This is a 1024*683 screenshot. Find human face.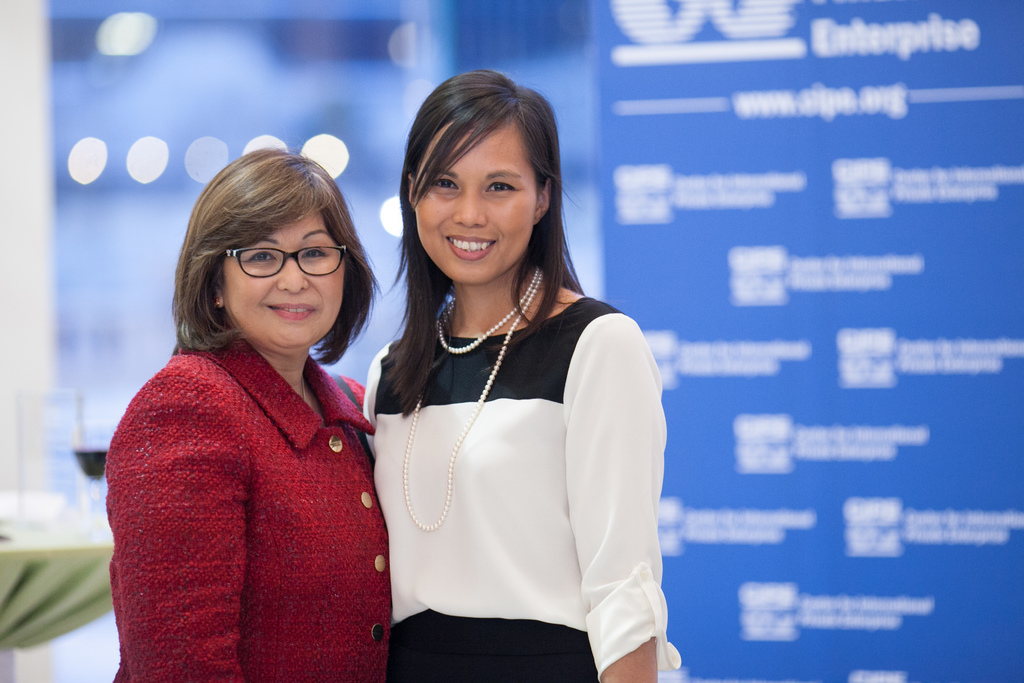
Bounding box: x1=401 y1=104 x2=554 y2=280.
